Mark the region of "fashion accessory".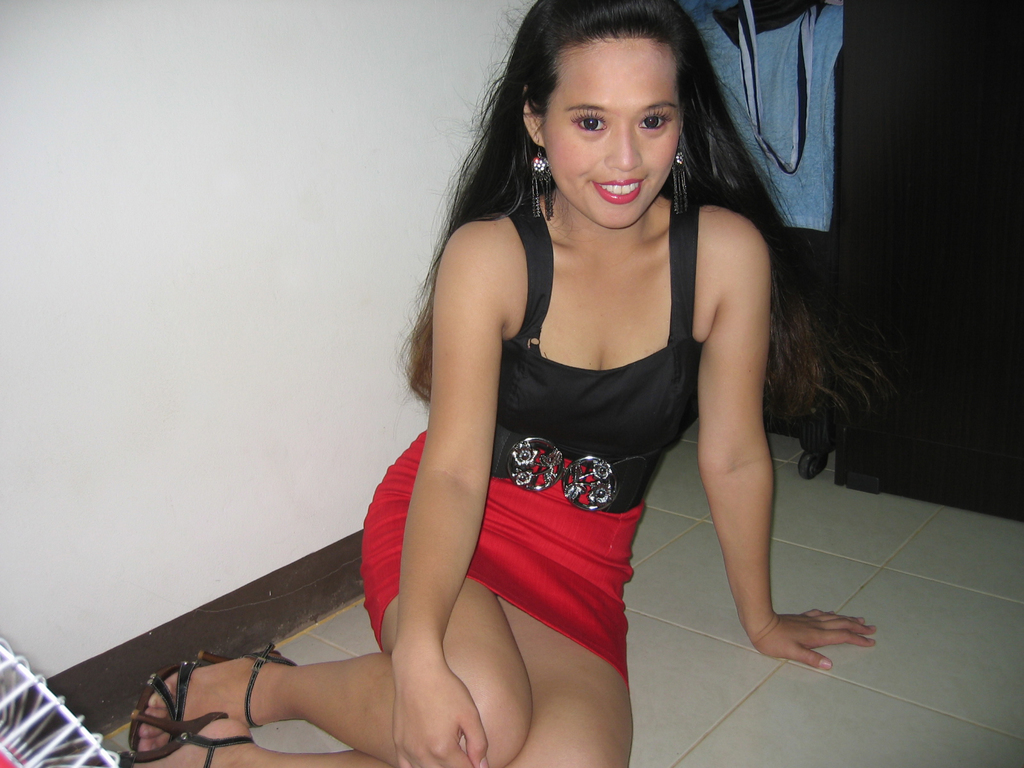
Region: {"x1": 528, "y1": 140, "x2": 550, "y2": 220}.
